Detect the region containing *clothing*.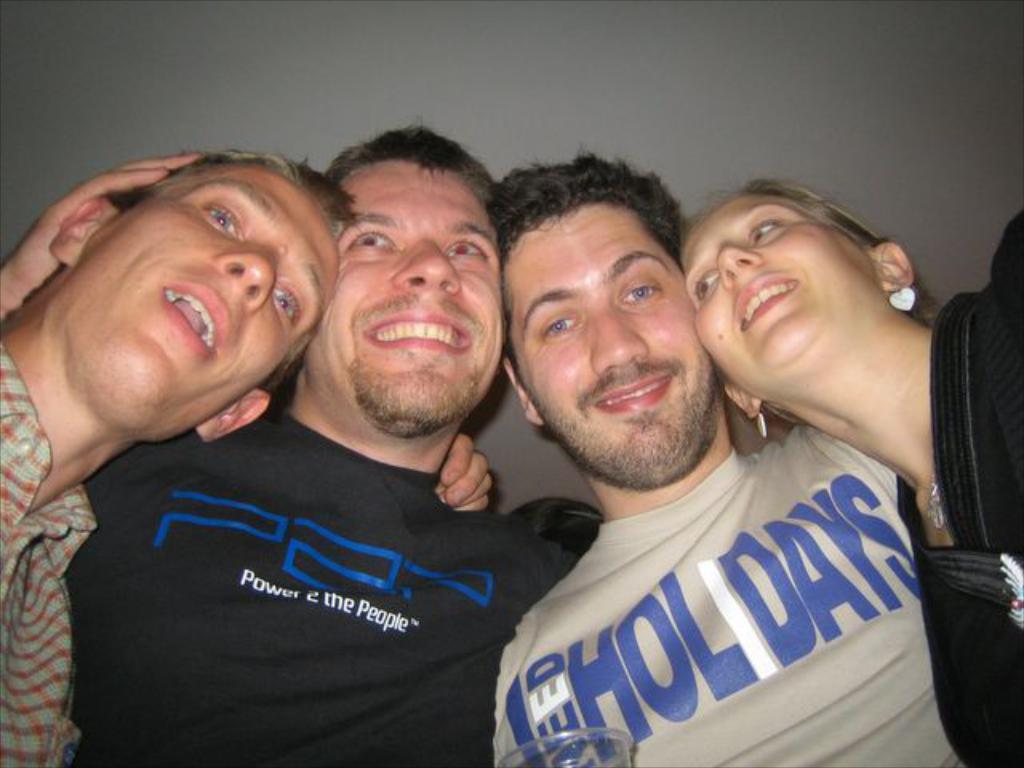
(922,229,1022,752).
